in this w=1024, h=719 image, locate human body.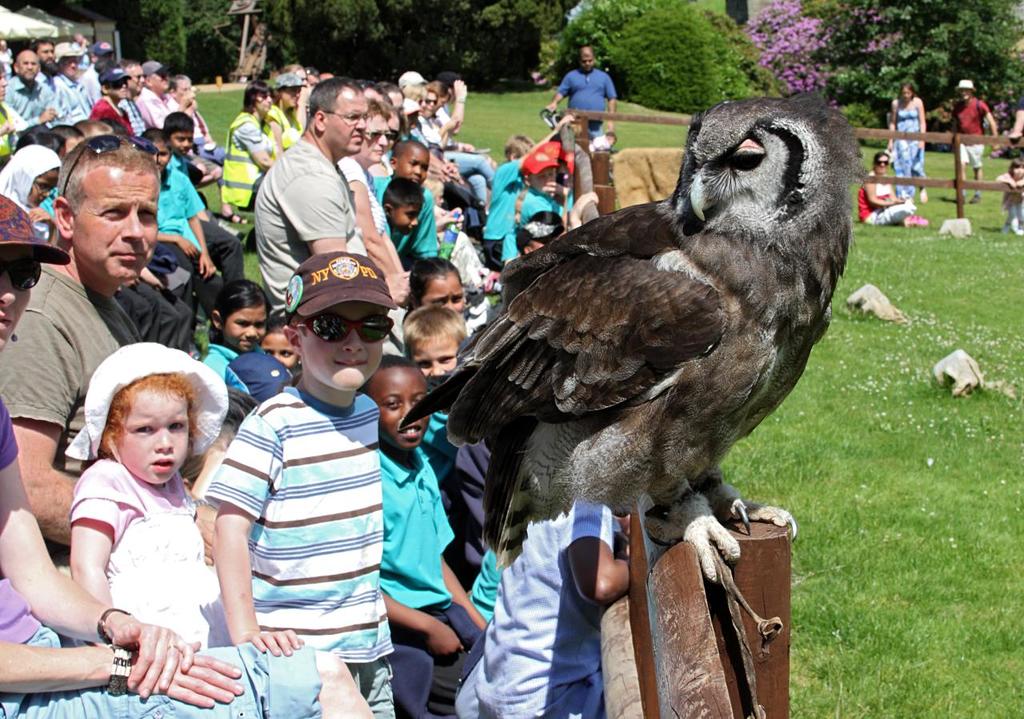
Bounding box: l=885, t=78, r=930, b=200.
